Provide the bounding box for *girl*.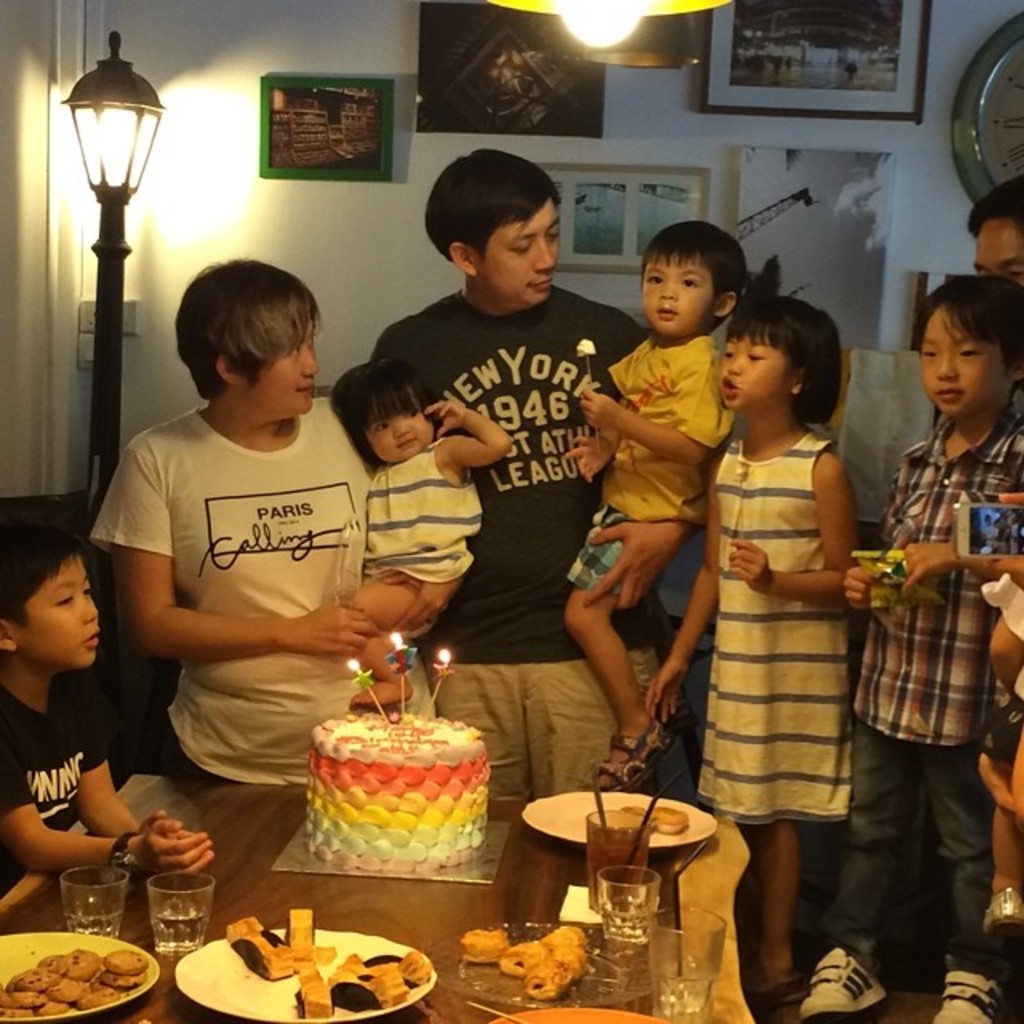
328,366,507,704.
